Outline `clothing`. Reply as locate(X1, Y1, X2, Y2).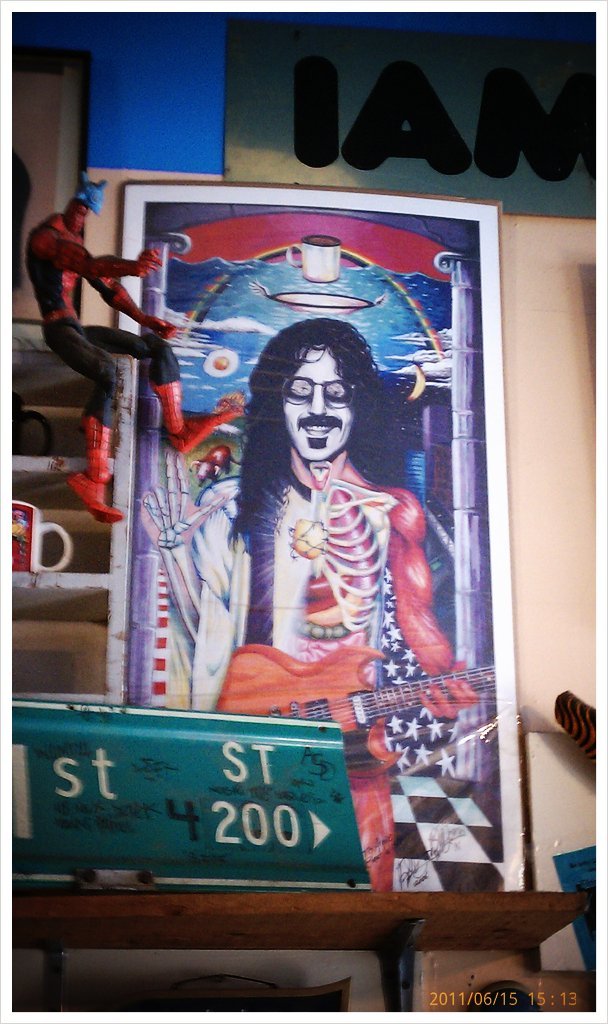
locate(23, 220, 211, 476).
